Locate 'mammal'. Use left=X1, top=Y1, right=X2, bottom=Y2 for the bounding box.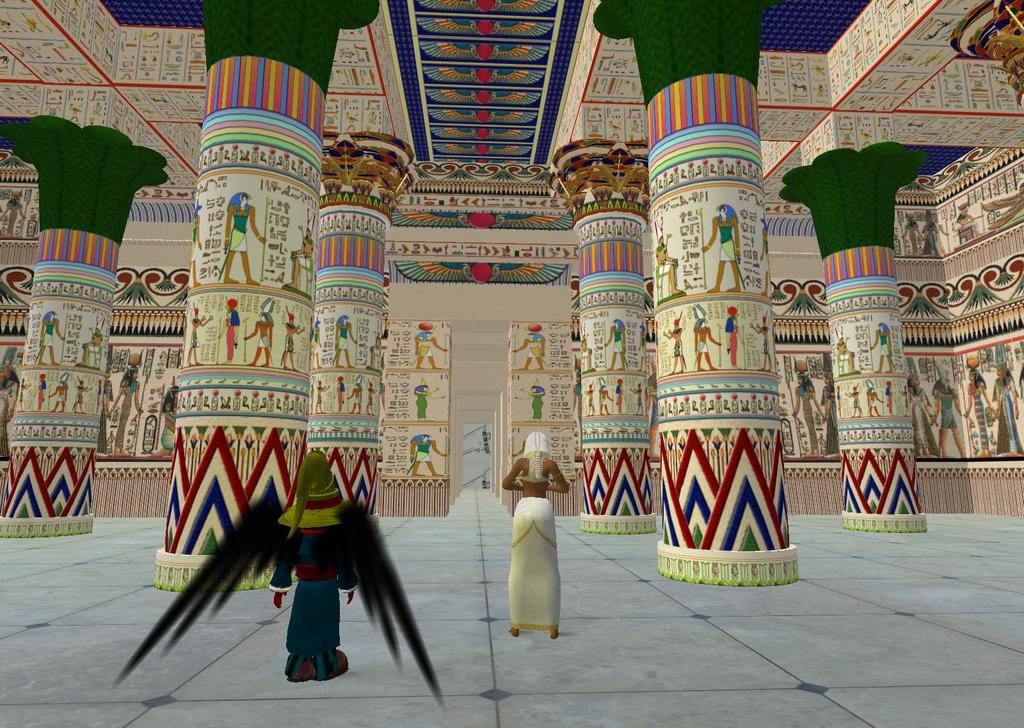
left=77, top=330, right=102, bottom=367.
